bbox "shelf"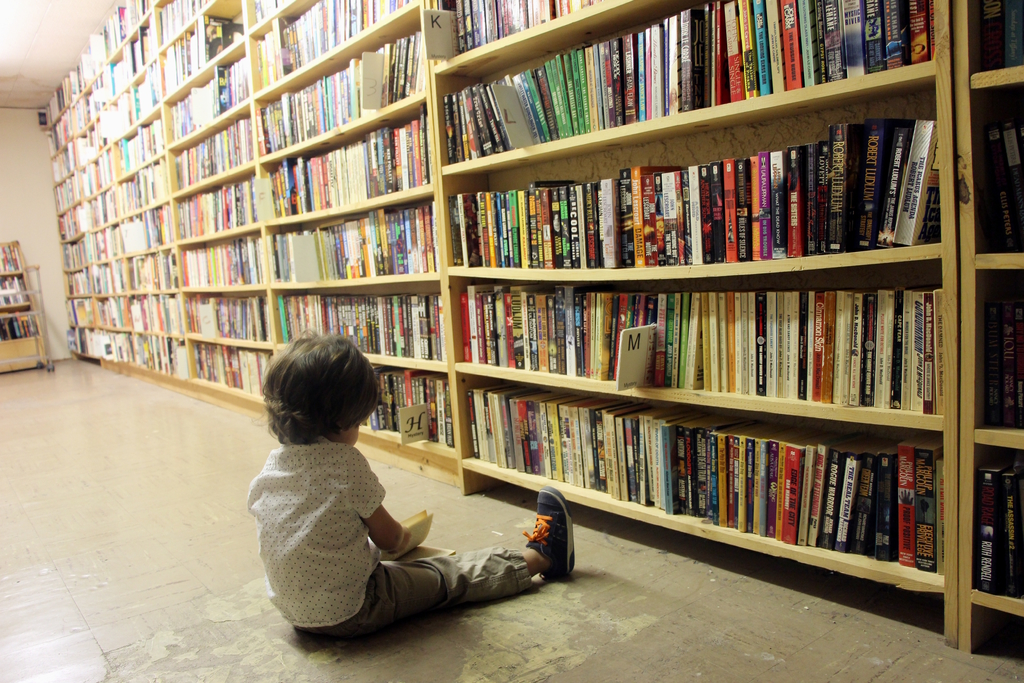
bbox=(51, 170, 81, 215)
